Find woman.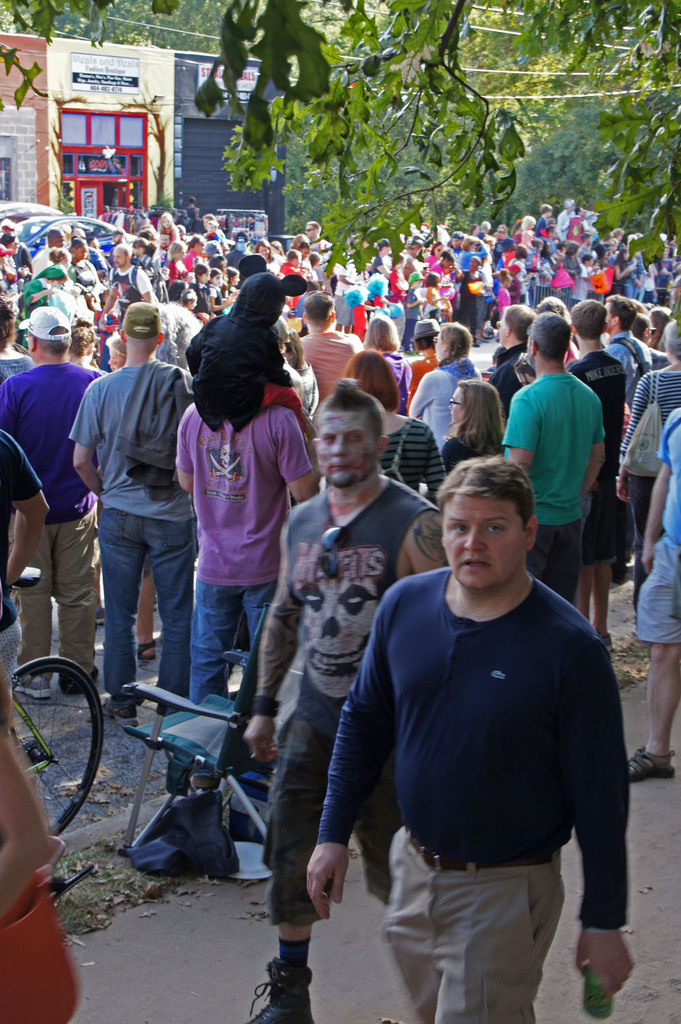
[165,236,189,288].
